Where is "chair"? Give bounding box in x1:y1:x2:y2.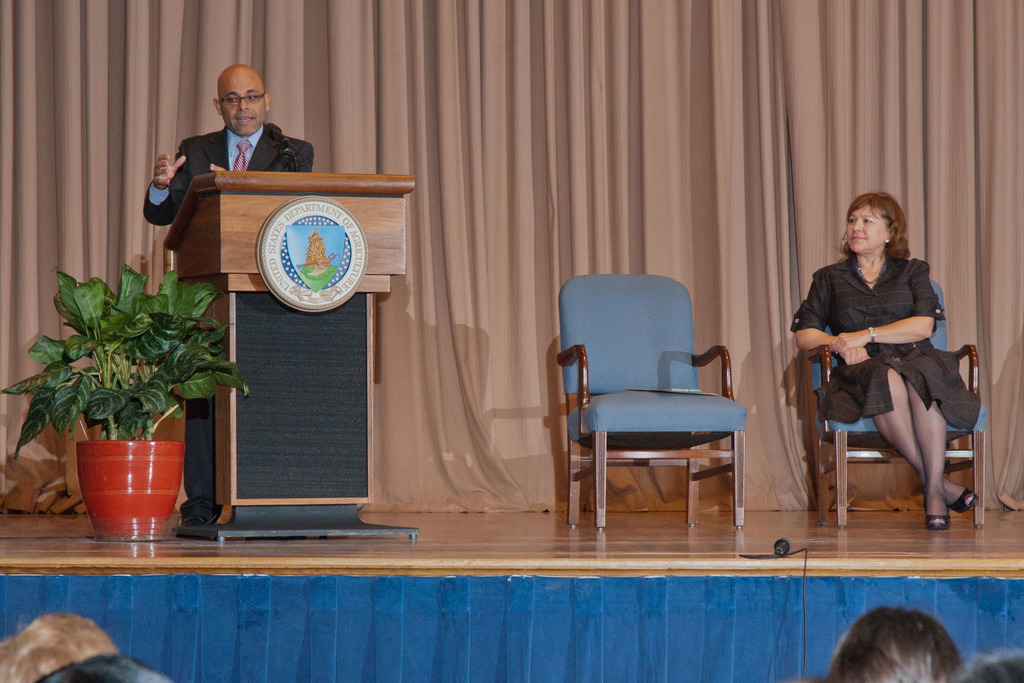
804:278:990:530.
